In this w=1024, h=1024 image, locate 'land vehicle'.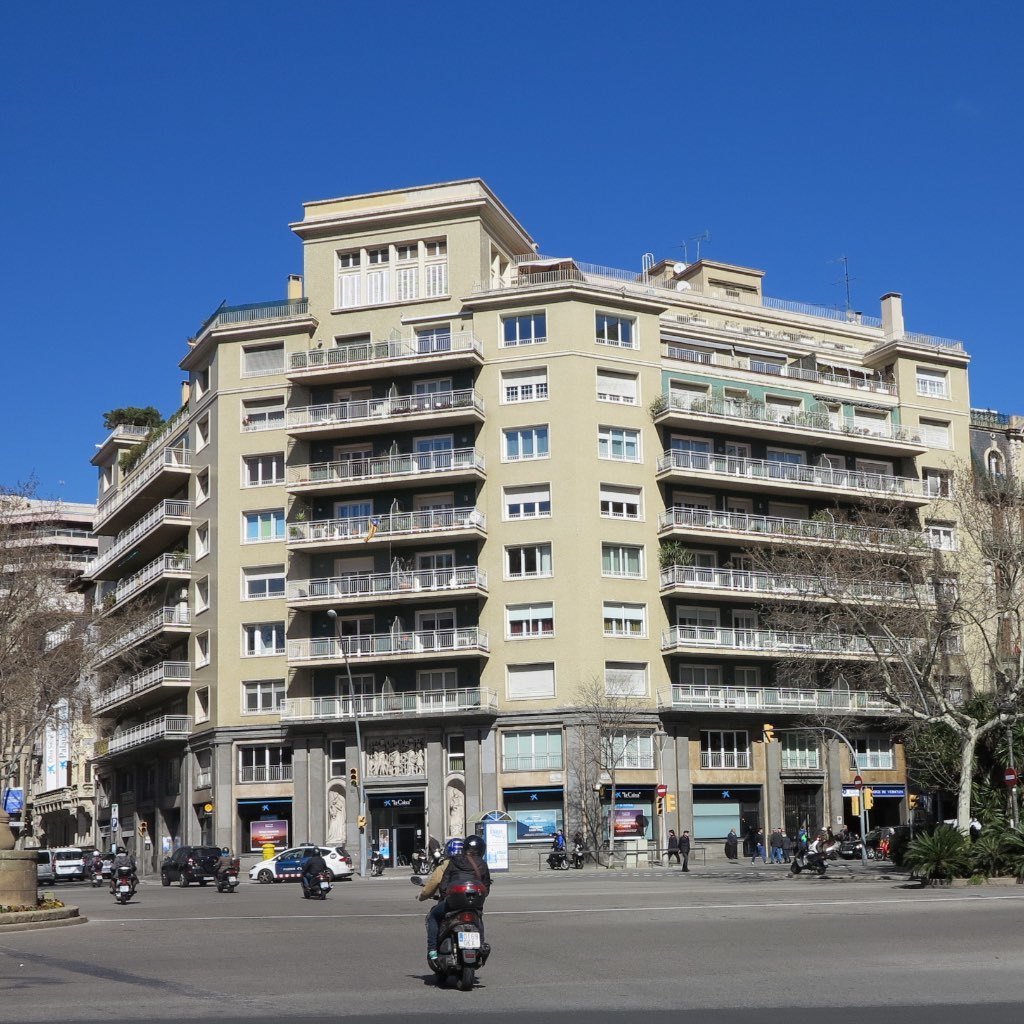
Bounding box: {"left": 35, "top": 852, "right": 54, "bottom": 880}.
